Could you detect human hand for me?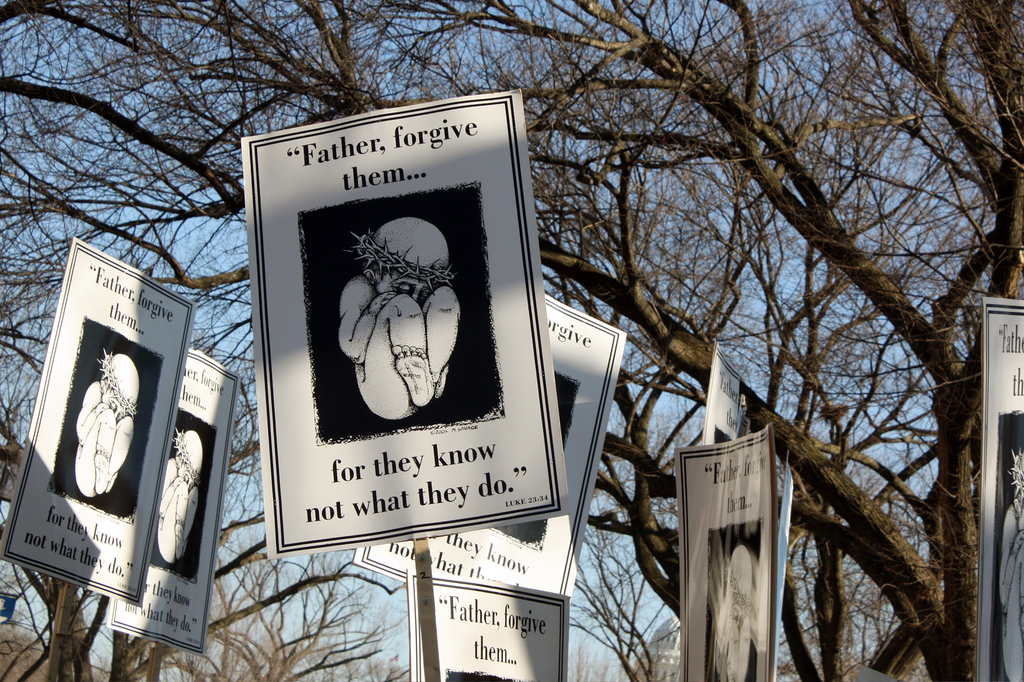
Detection result: [left=96, top=401, right=109, bottom=416].
